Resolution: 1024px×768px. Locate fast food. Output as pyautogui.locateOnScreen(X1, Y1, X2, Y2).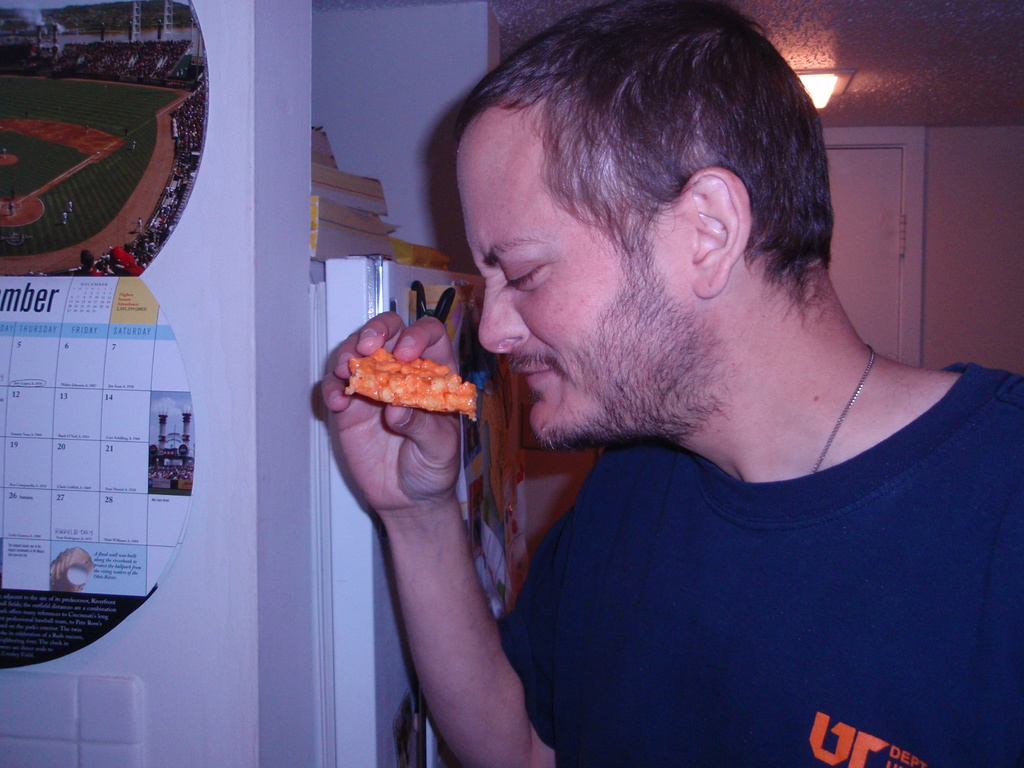
pyautogui.locateOnScreen(331, 307, 486, 445).
